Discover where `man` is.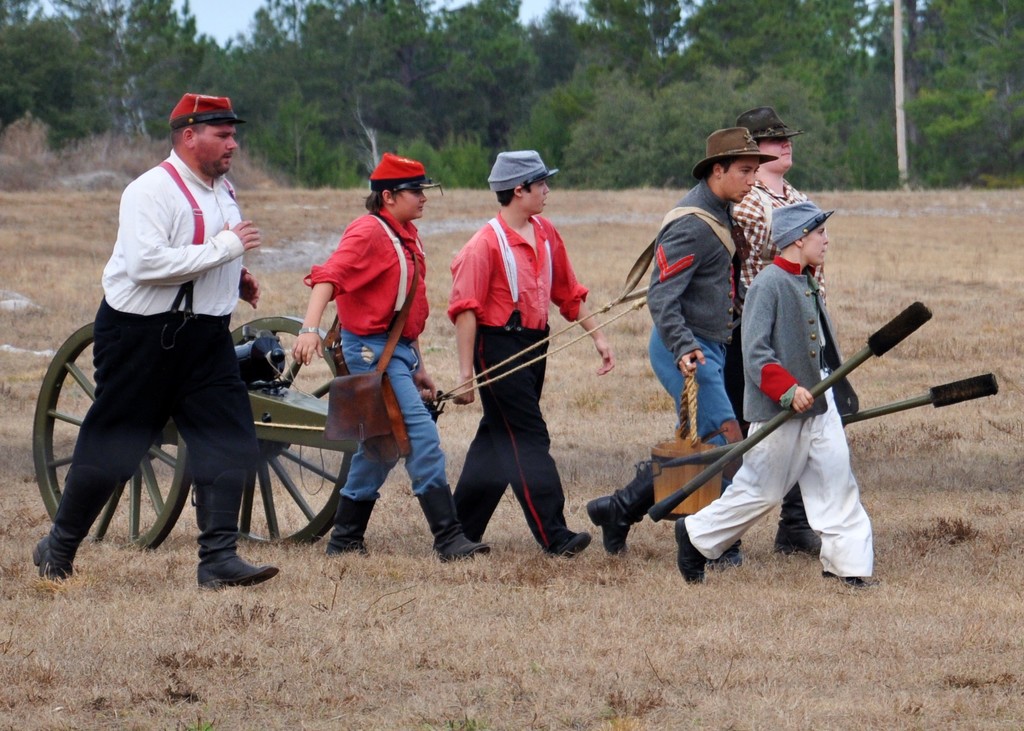
Discovered at 586/129/775/559.
